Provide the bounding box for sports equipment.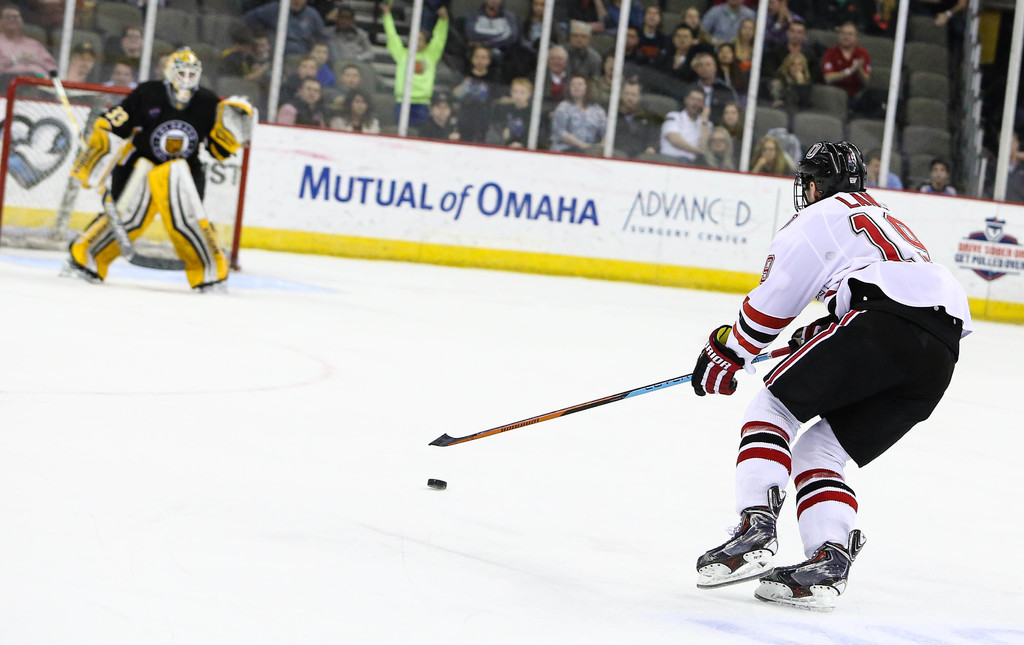
rect(756, 529, 867, 606).
